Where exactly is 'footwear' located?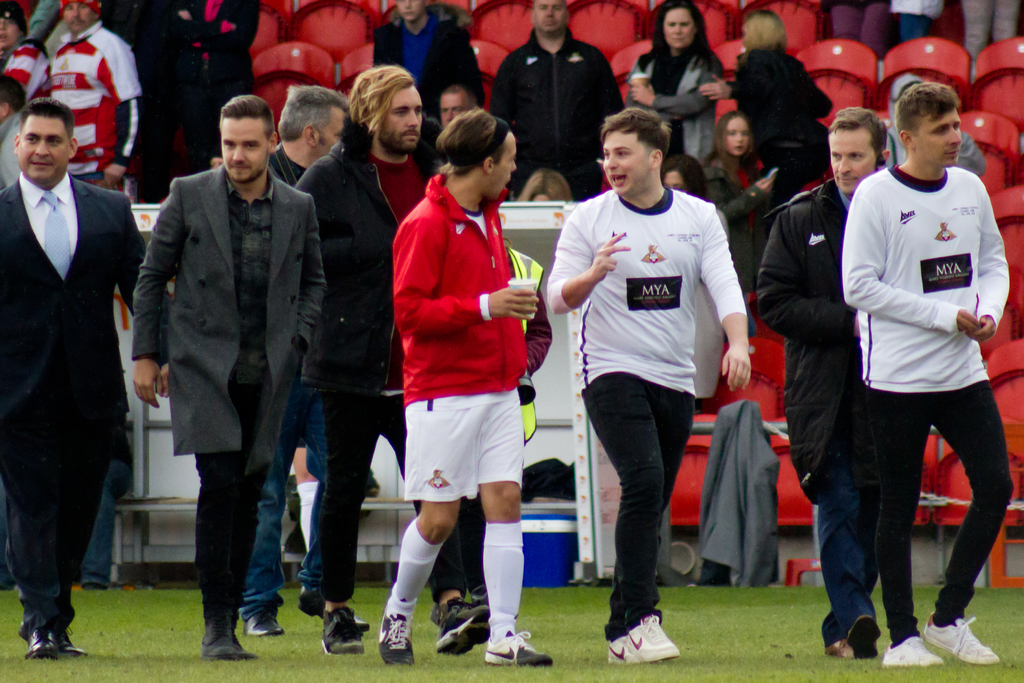
Its bounding box is (880,632,941,667).
